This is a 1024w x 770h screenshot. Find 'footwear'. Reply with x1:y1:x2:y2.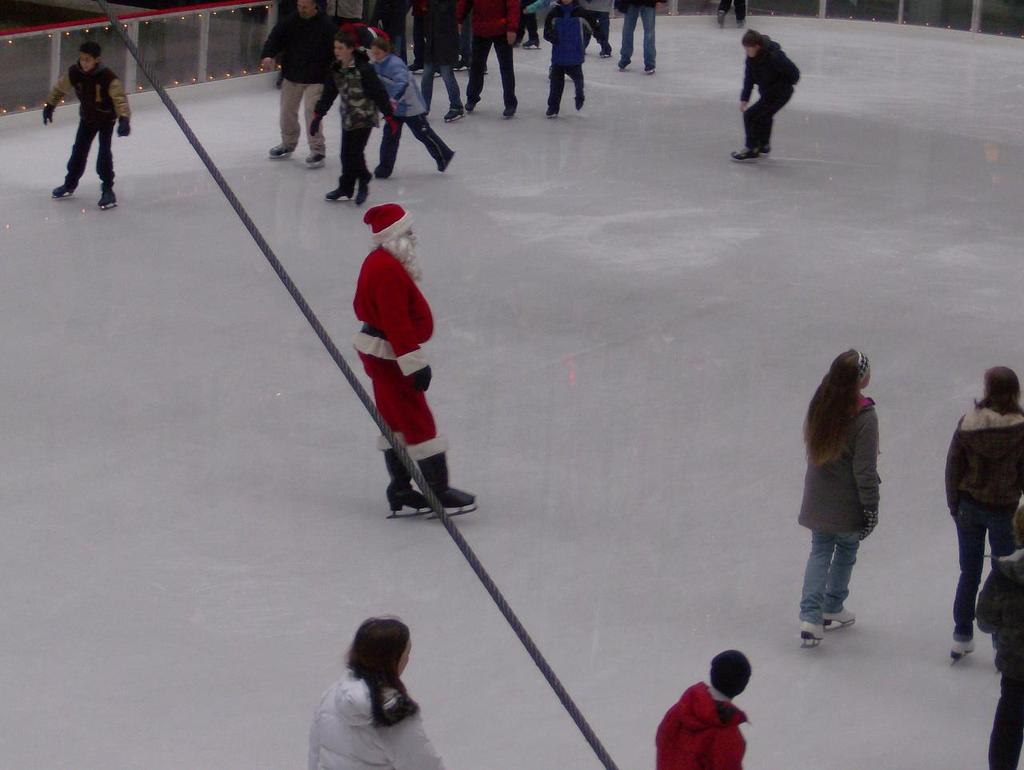
99:192:118:211.
